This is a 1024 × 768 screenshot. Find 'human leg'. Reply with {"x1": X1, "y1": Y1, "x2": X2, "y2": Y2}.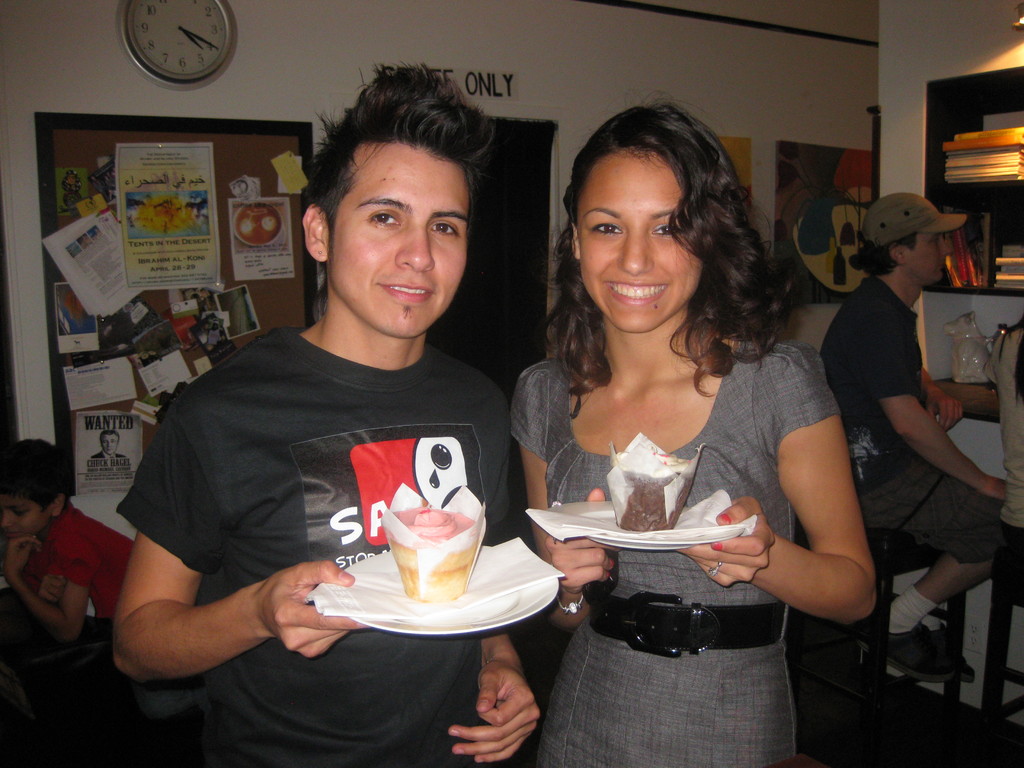
{"x1": 532, "y1": 628, "x2": 638, "y2": 767}.
